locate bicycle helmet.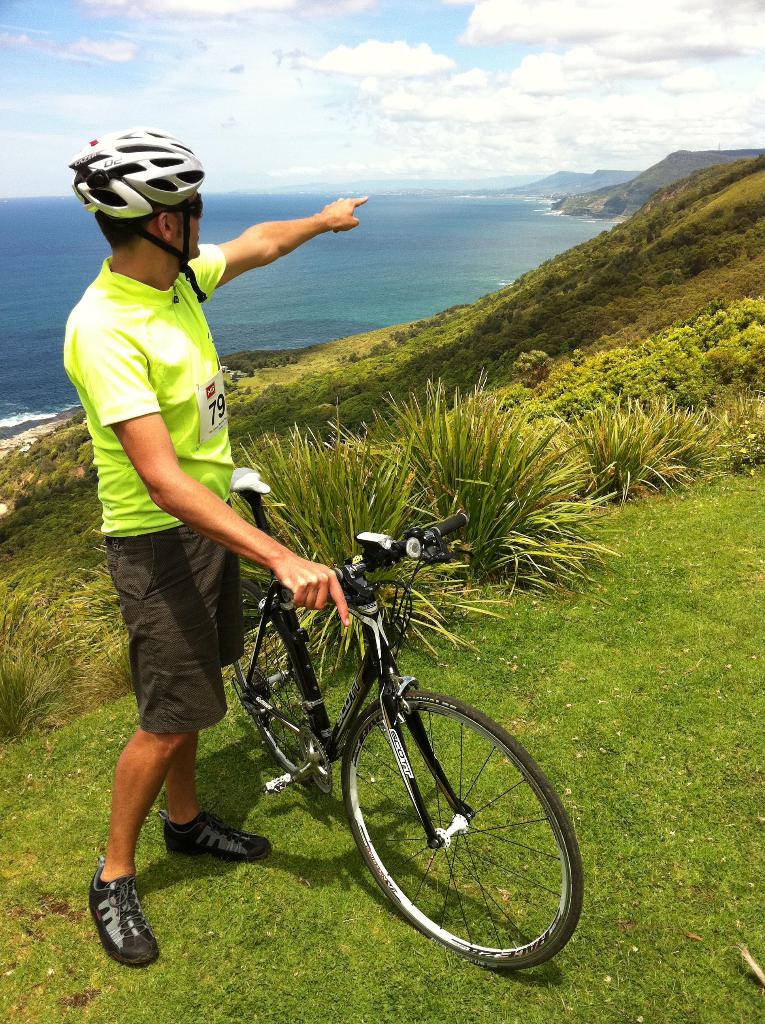
Bounding box: [left=68, top=118, right=206, bottom=285].
